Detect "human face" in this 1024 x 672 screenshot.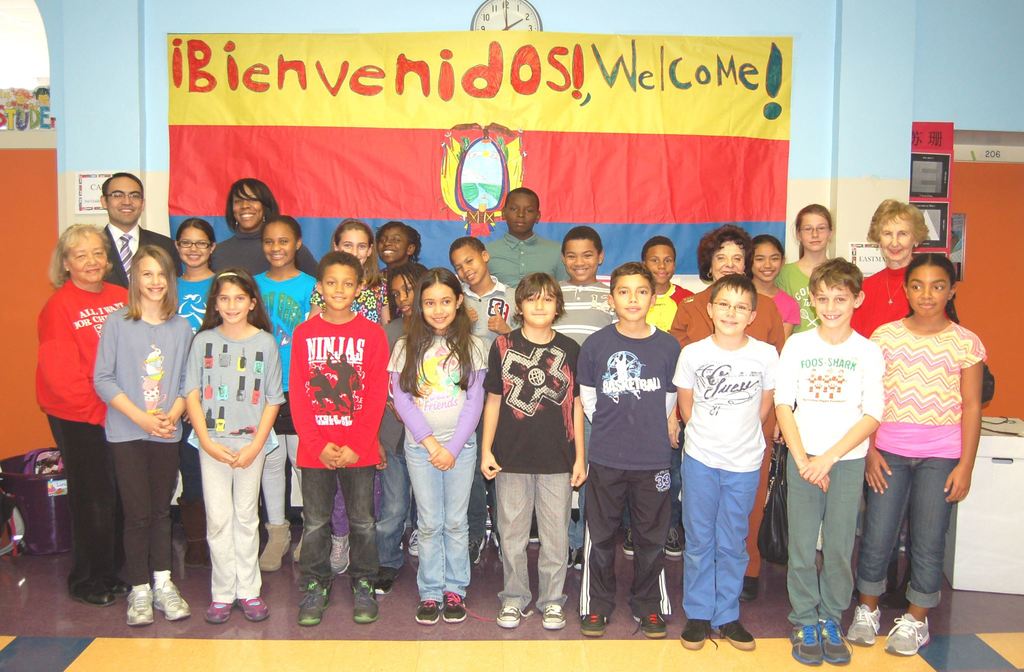
Detection: (108,178,141,225).
